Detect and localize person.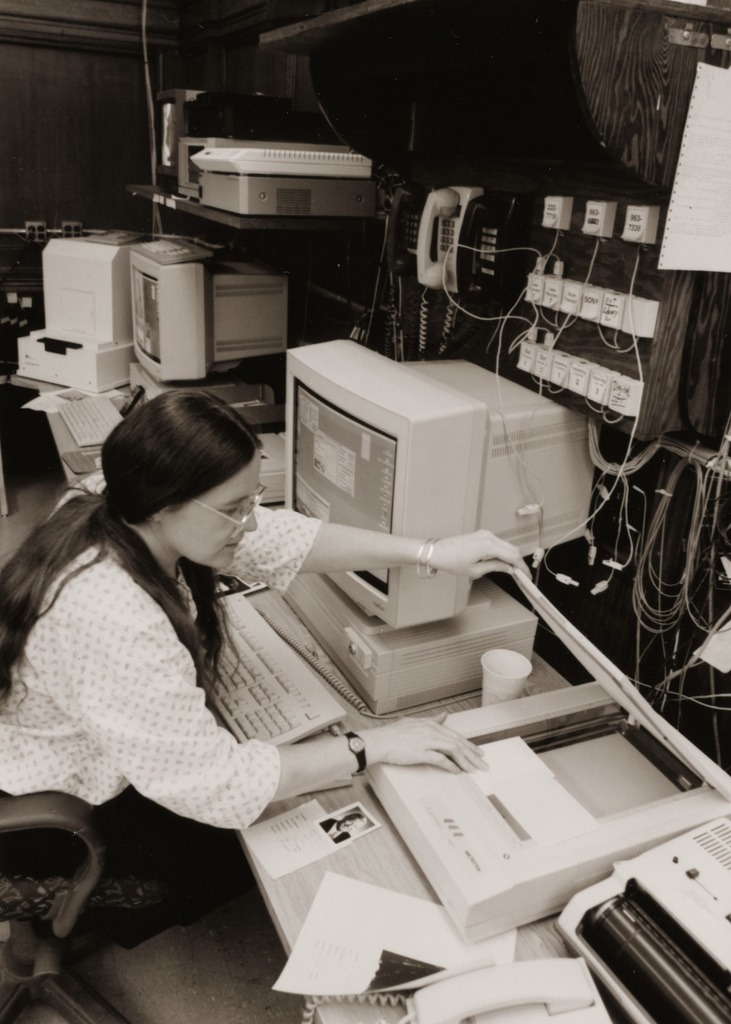
Localized at {"x1": 0, "y1": 390, "x2": 530, "y2": 944}.
